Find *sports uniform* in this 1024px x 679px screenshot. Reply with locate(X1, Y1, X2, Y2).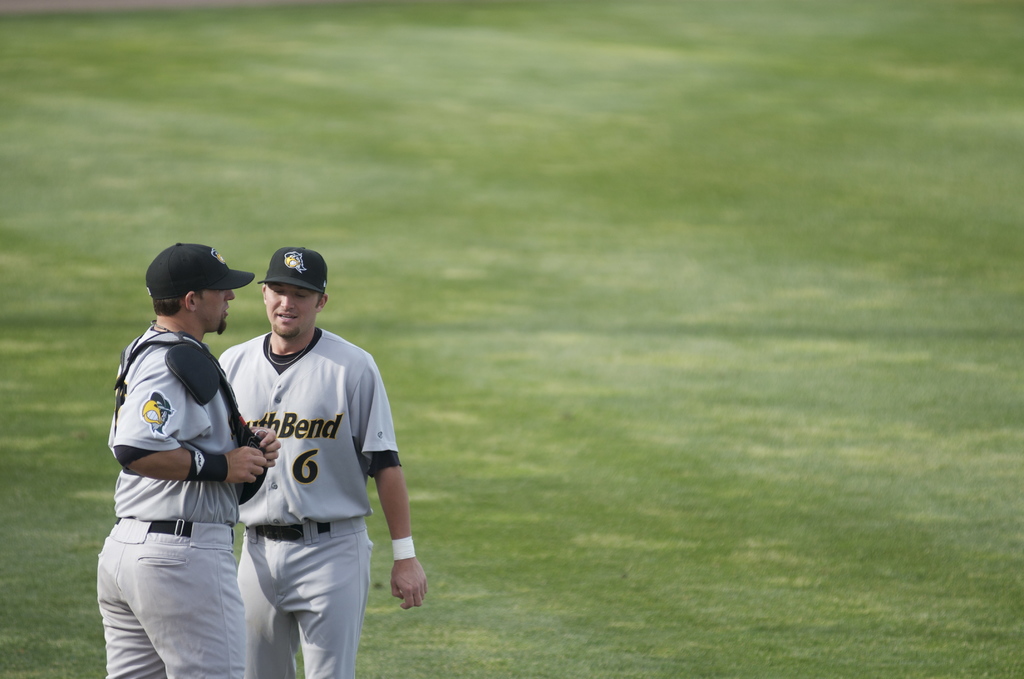
locate(98, 243, 264, 678).
